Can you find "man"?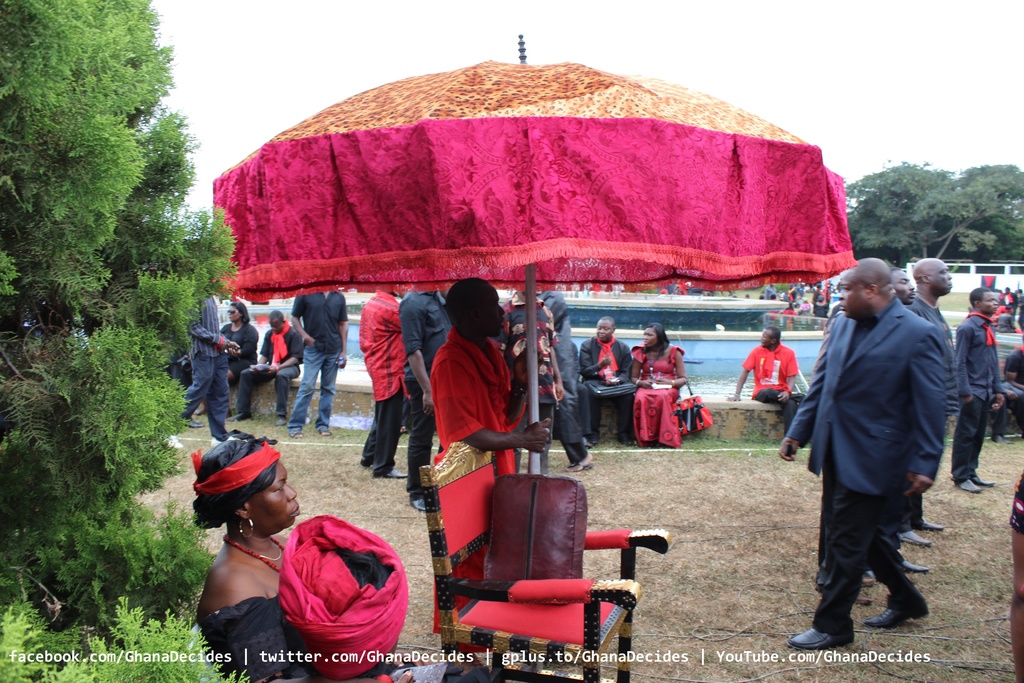
Yes, bounding box: (x1=354, y1=291, x2=408, y2=479).
